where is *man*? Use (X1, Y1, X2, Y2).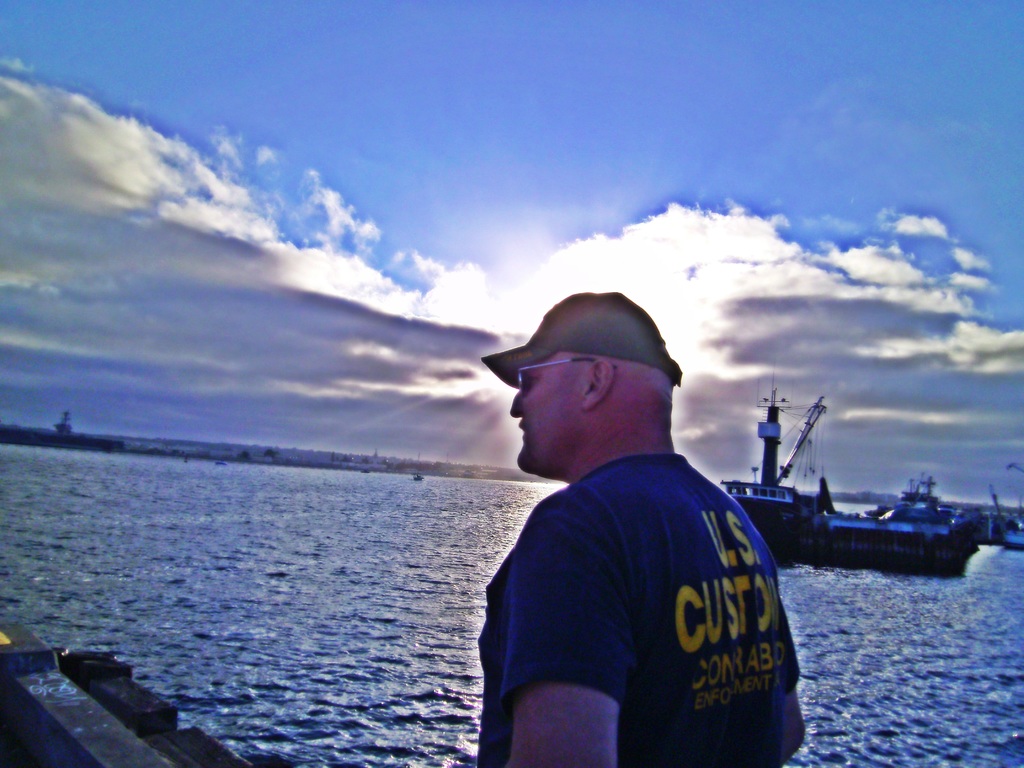
(452, 276, 808, 766).
